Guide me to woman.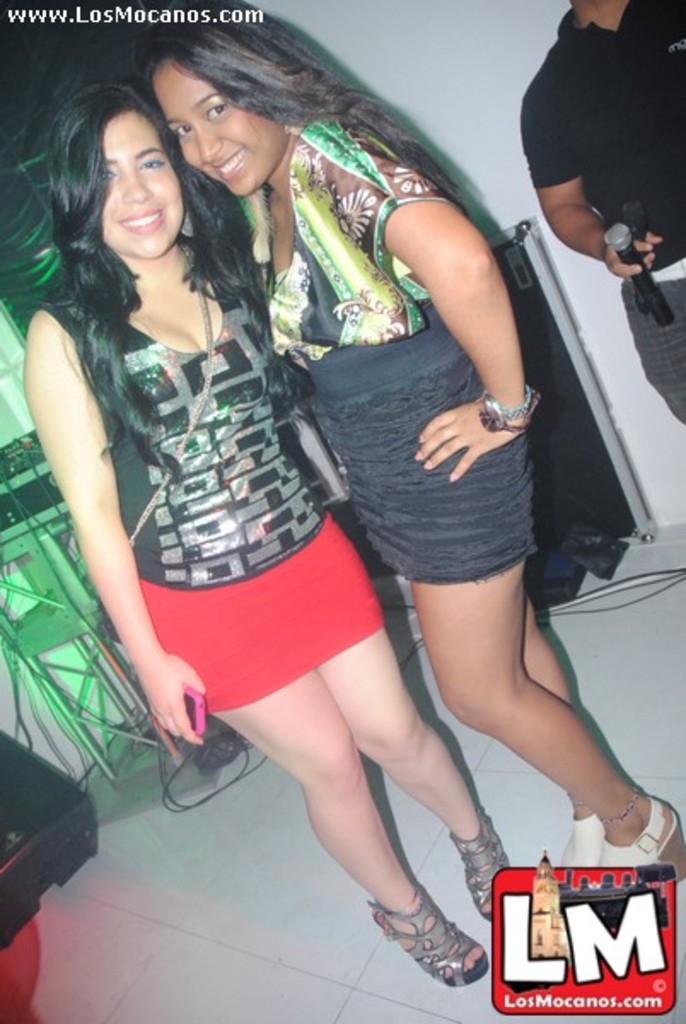
Guidance: bbox=[72, 0, 529, 983].
